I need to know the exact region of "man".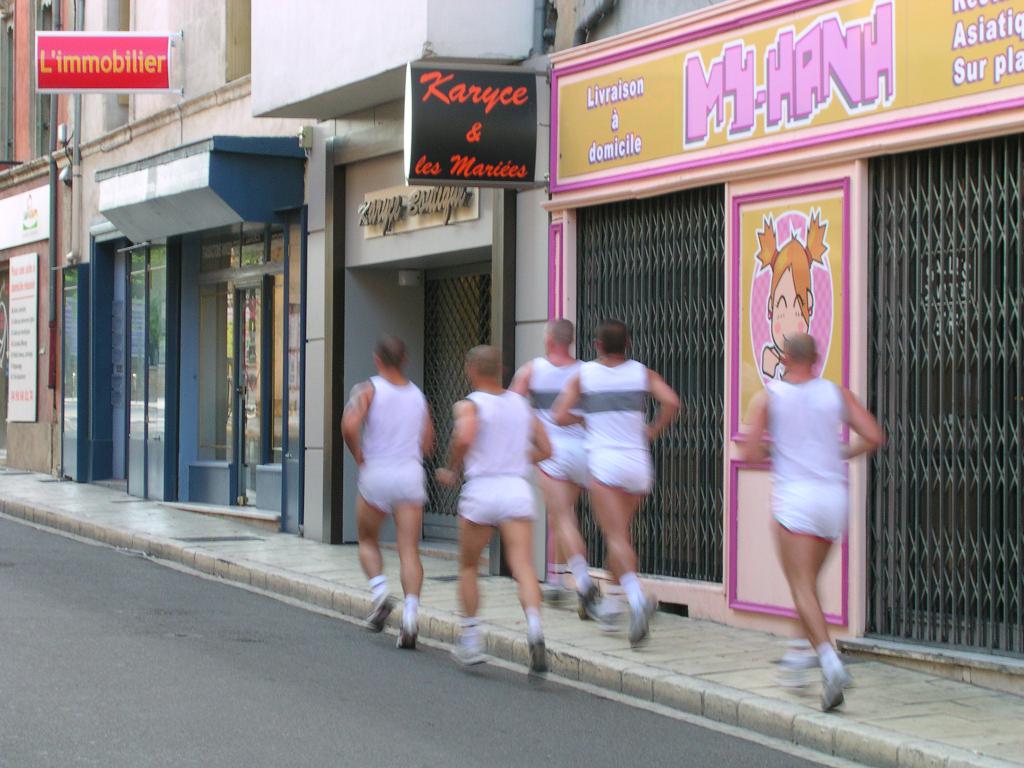
Region: x1=738 y1=332 x2=885 y2=709.
